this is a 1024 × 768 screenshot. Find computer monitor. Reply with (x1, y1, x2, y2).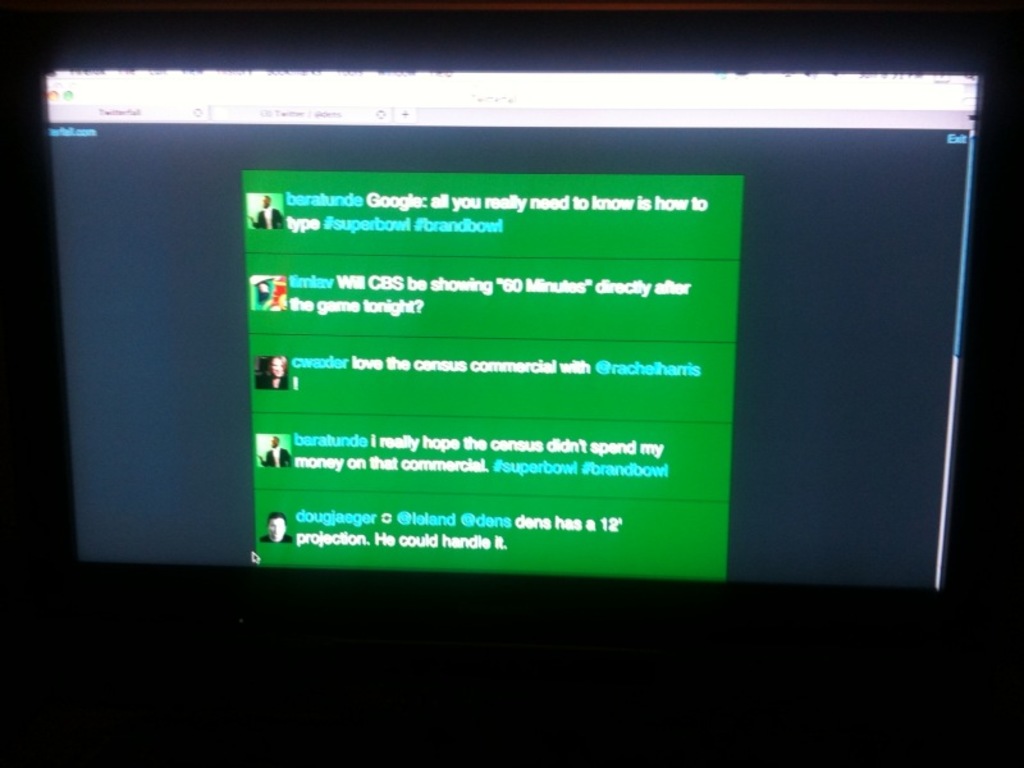
(47, 54, 978, 646).
